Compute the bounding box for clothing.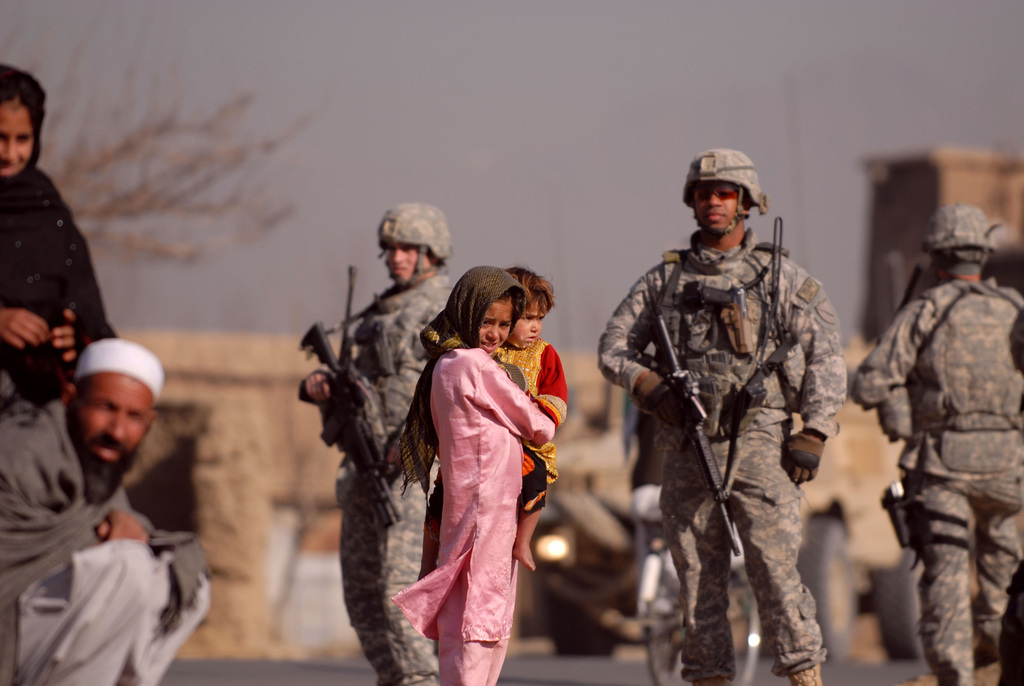
bbox=[0, 49, 125, 414].
